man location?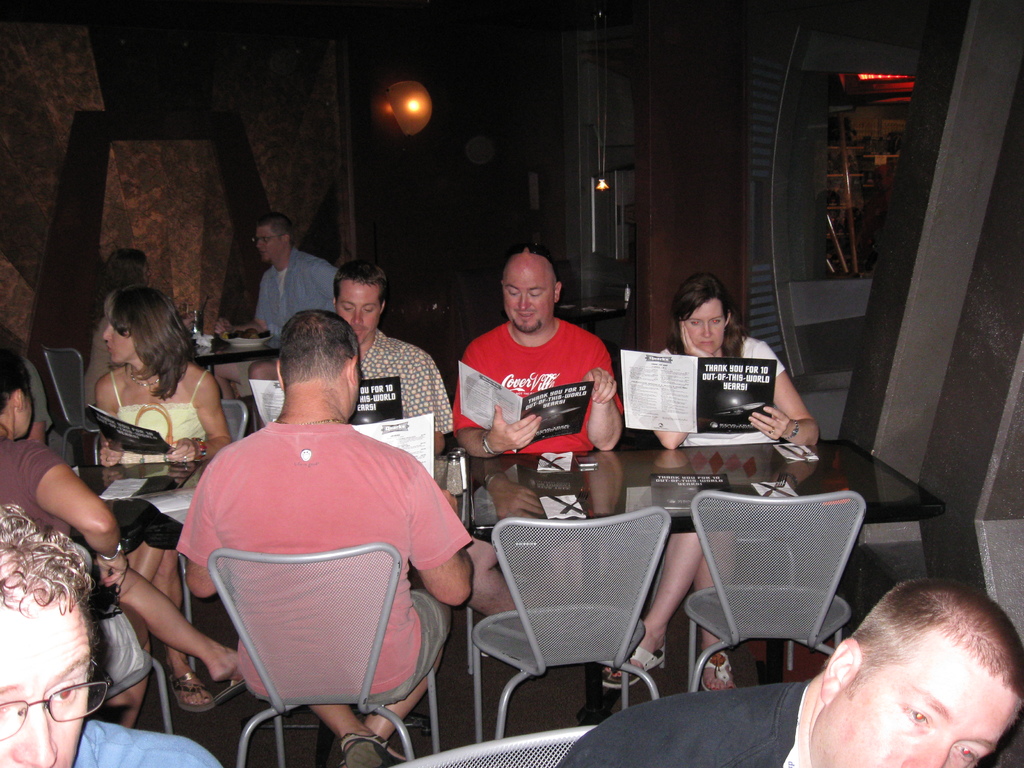
Rect(0, 504, 227, 767)
